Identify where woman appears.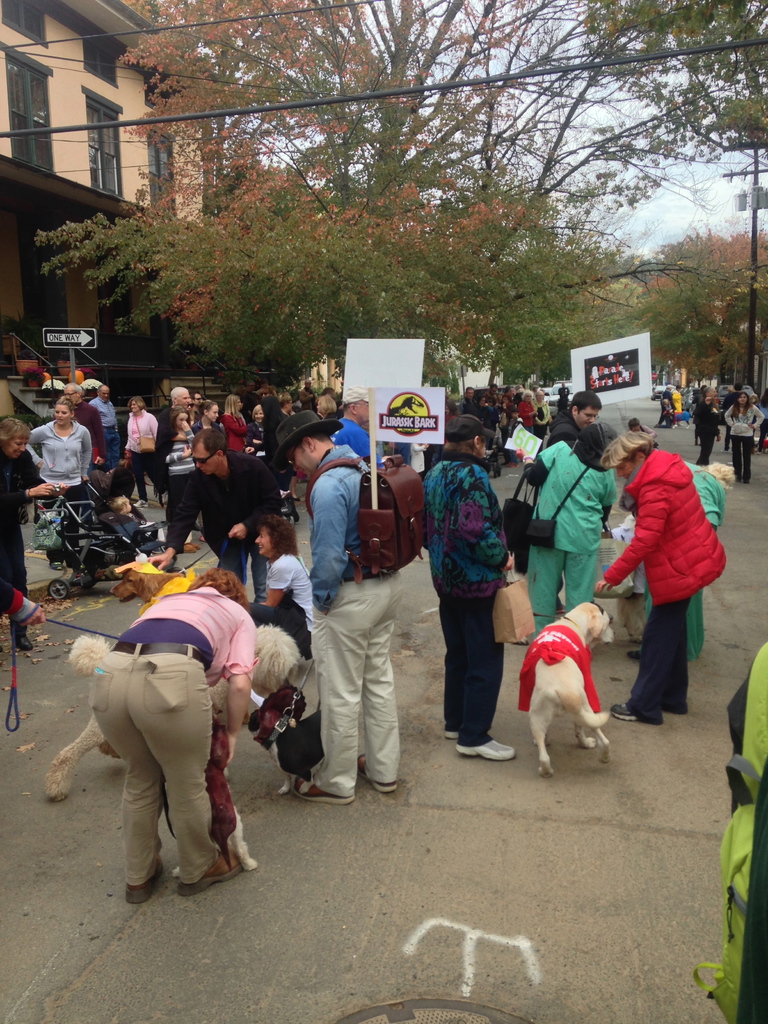
Appears at [591, 428, 727, 725].
